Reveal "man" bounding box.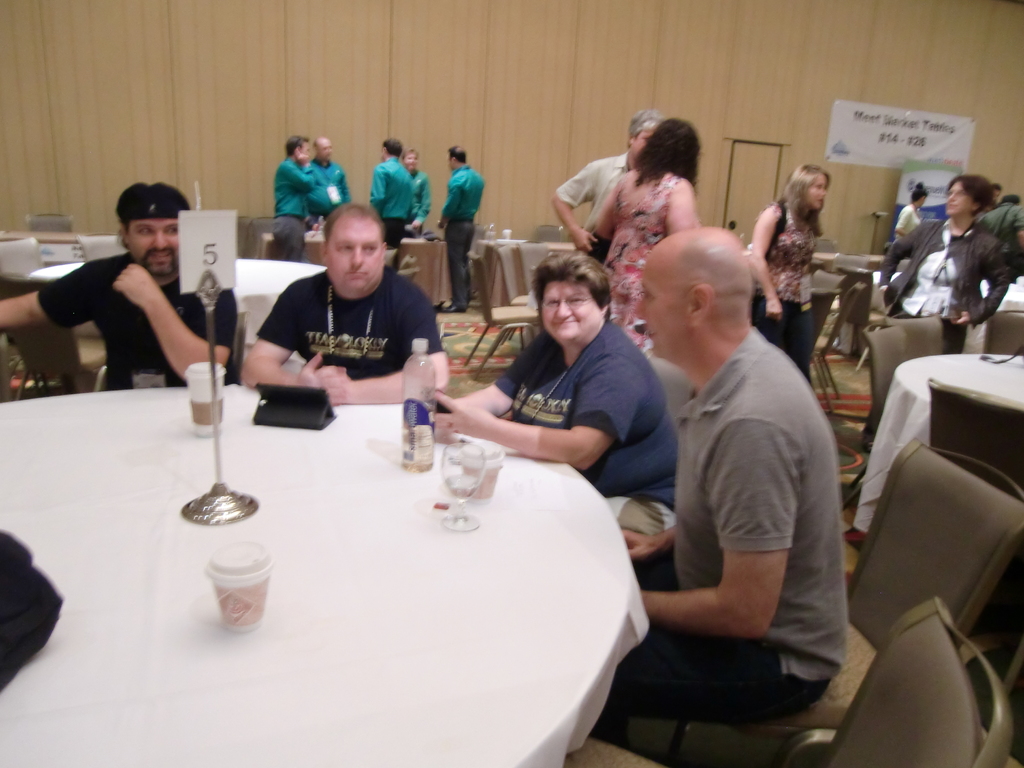
Revealed: 271, 134, 316, 265.
